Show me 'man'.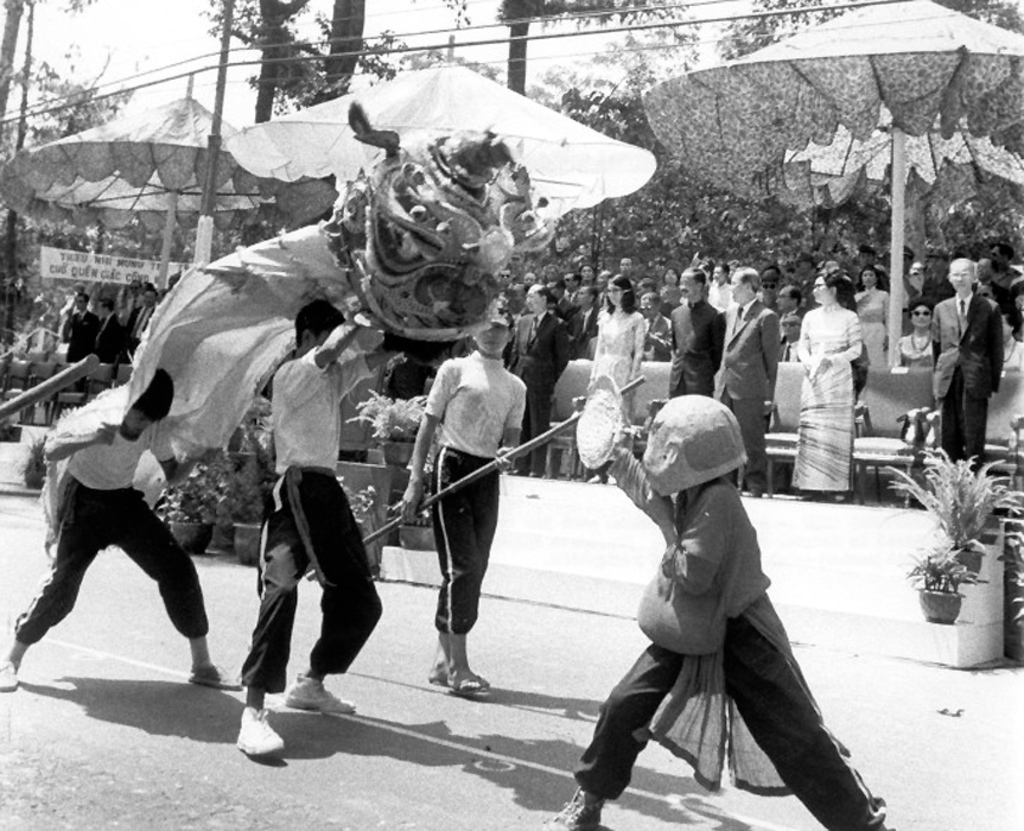
'man' is here: left=776, top=310, right=801, bottom=362.
